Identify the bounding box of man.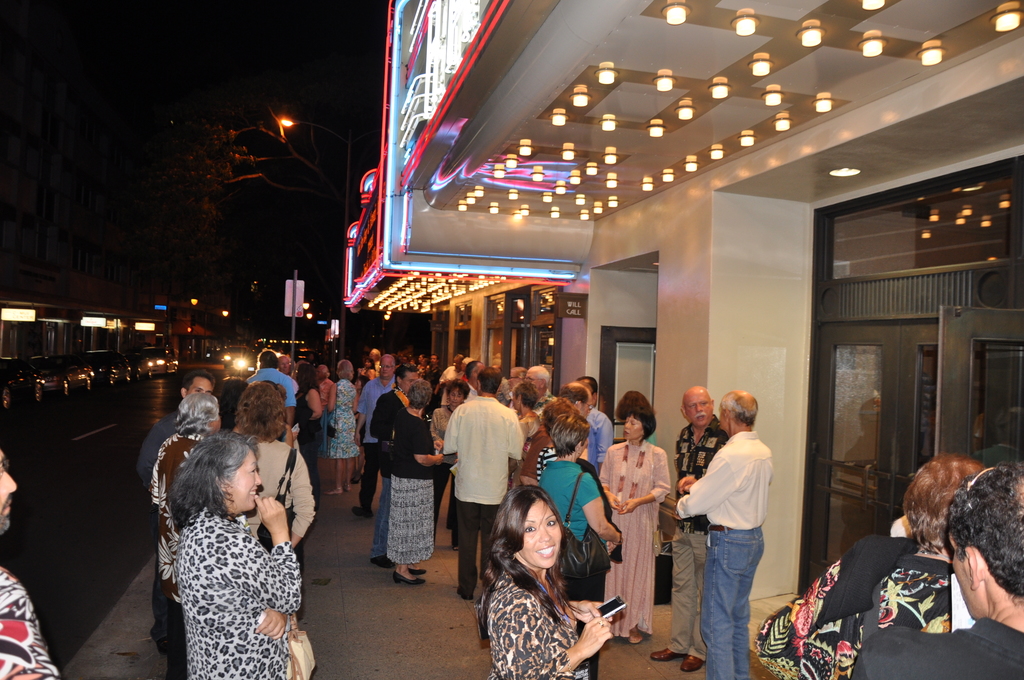
(851, 458, 1023, 679).
